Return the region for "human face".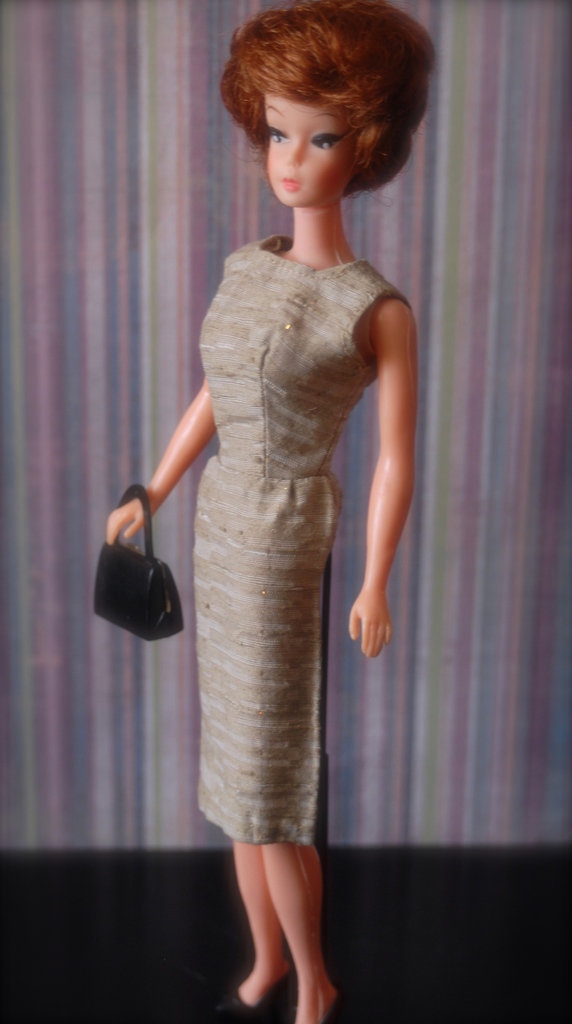
detection(263, 99, 354, 209).
